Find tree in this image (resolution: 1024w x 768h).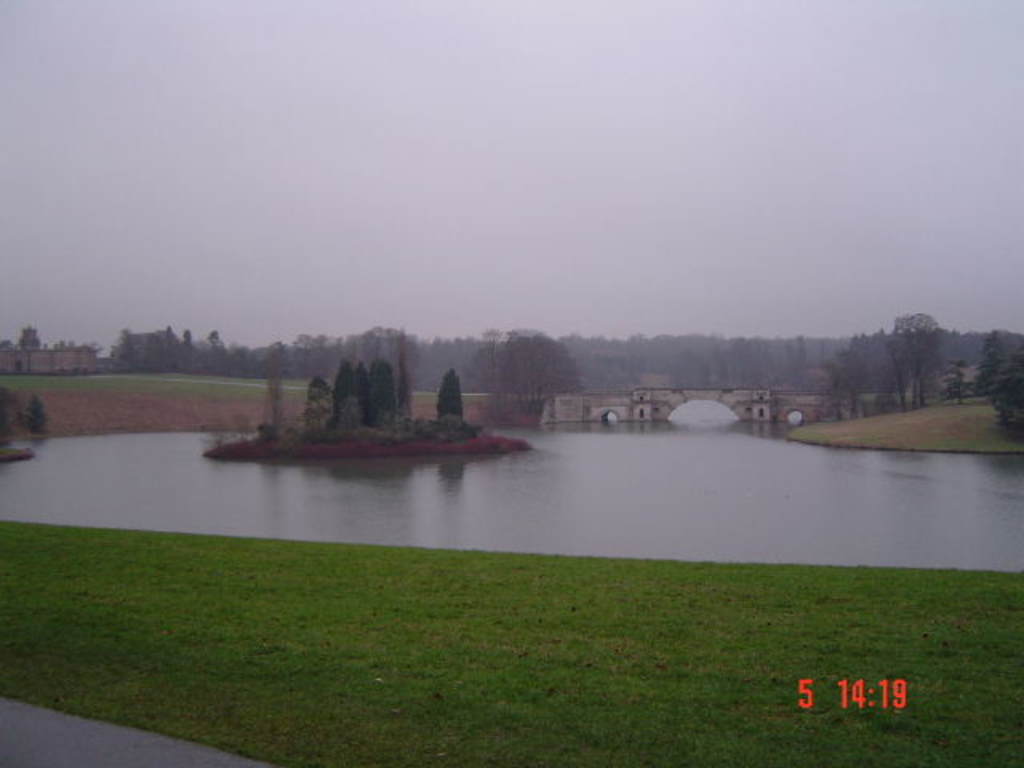
(x1=21, y1=323, x2=46, y2=354).
